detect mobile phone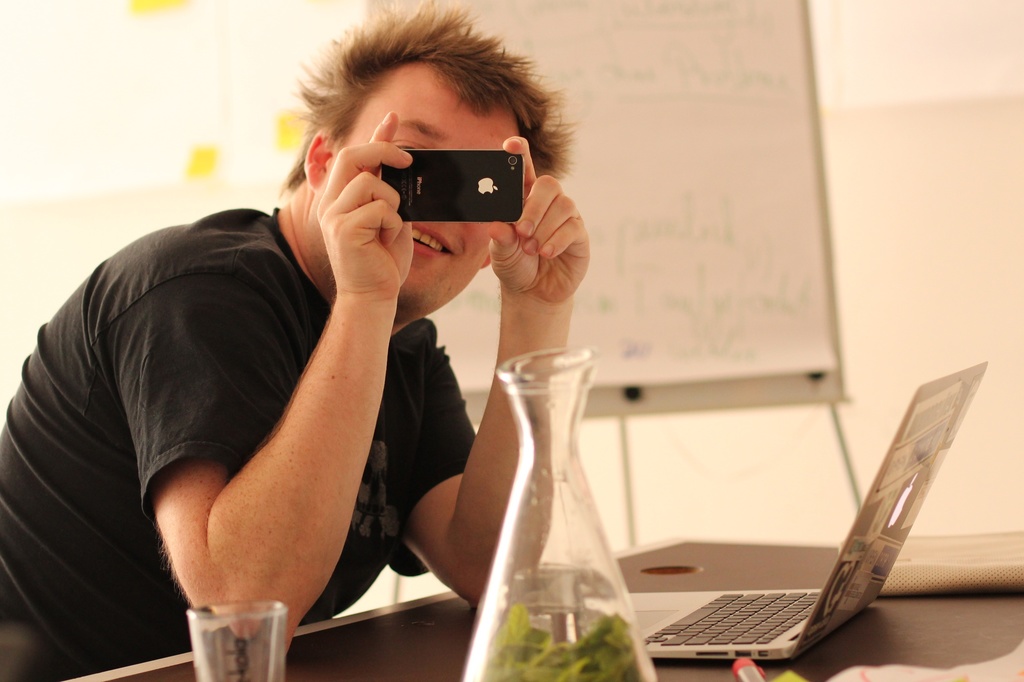
box=[376, 148, 523, 226]
